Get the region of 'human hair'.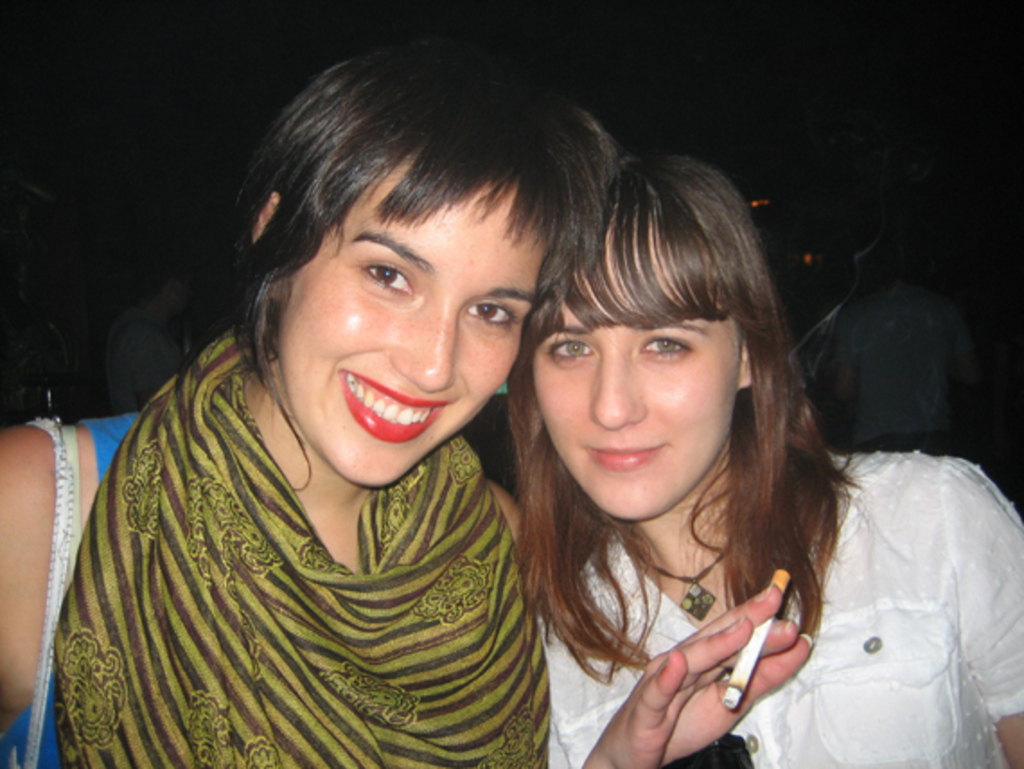
178:40:622:492.
